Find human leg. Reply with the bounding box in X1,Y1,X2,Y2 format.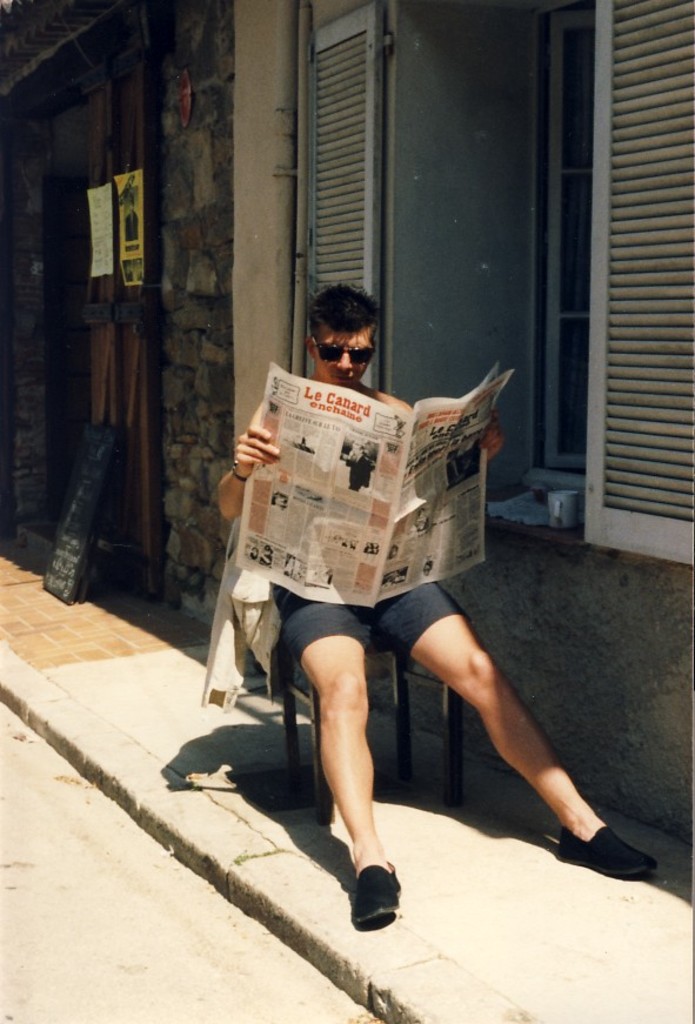
382,565,669,879.
